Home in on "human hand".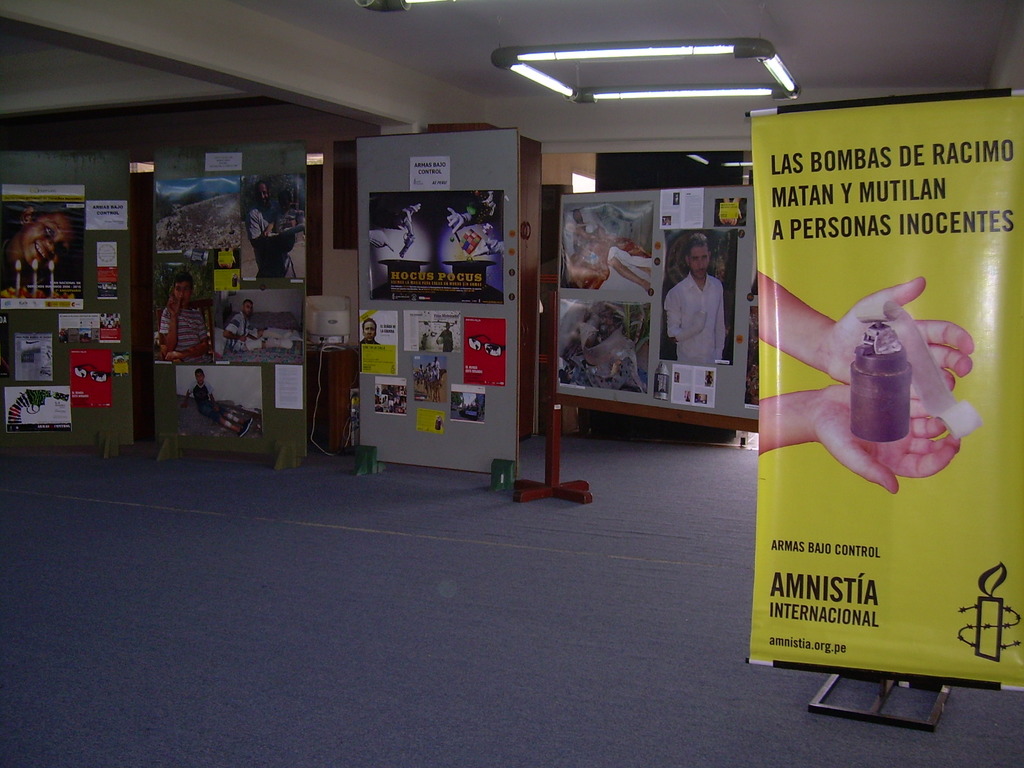
Homed in at [x1=165, y1=349, x2=186, y2=364].
